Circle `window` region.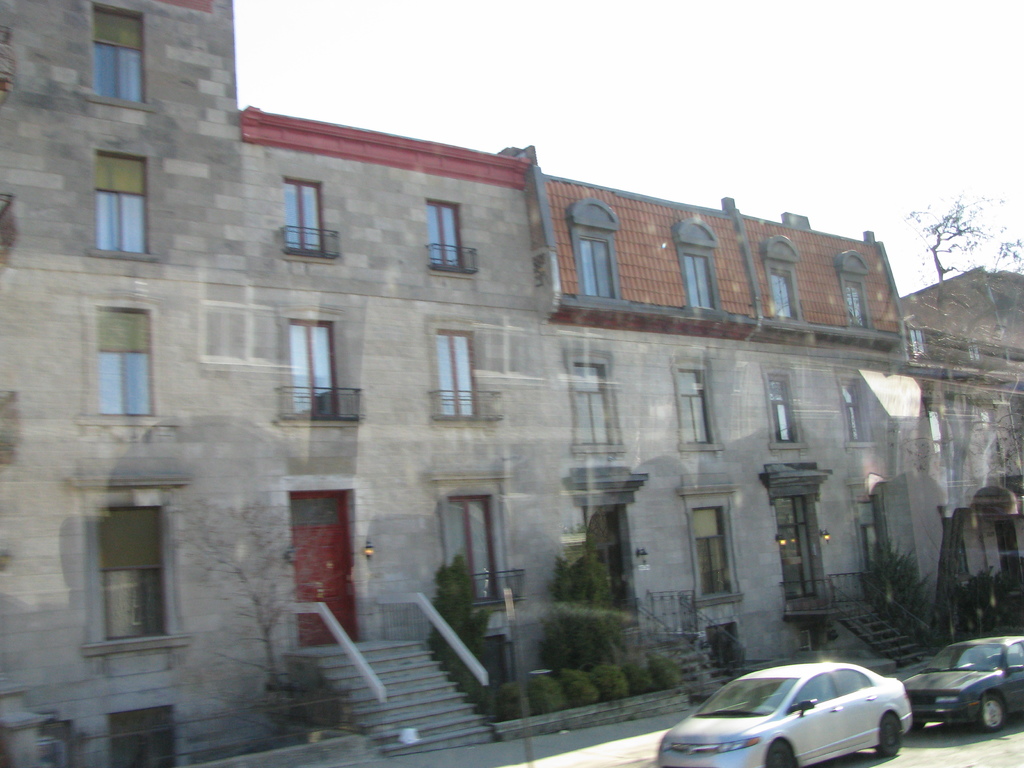
Region: select_region(574, 364, 611, 438).
